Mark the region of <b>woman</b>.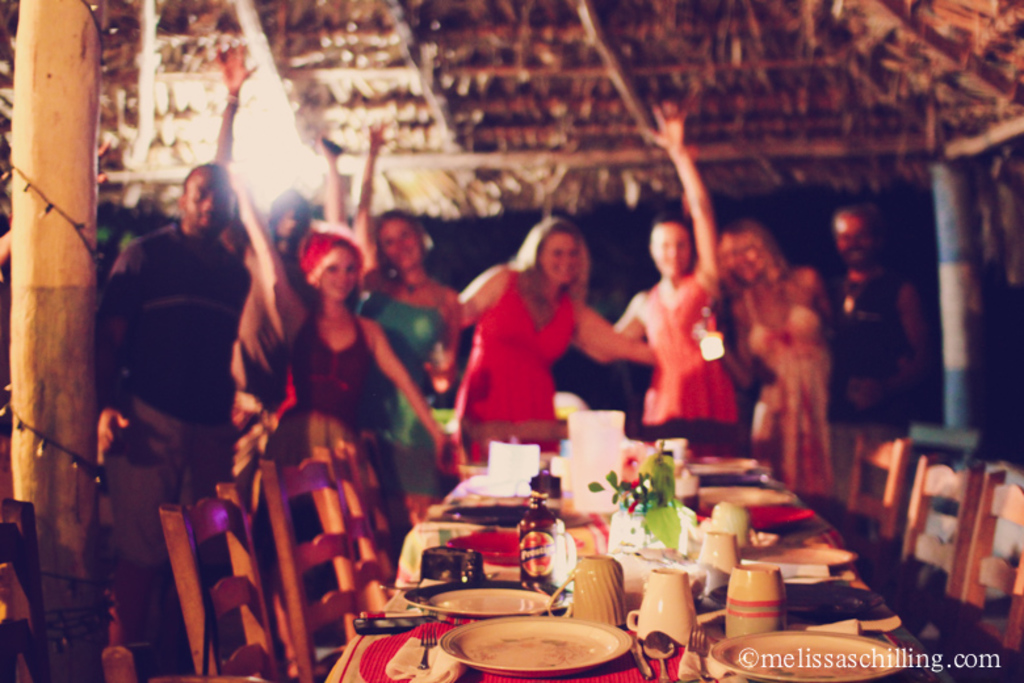
Region: locate(574, 95, 734, 451).
